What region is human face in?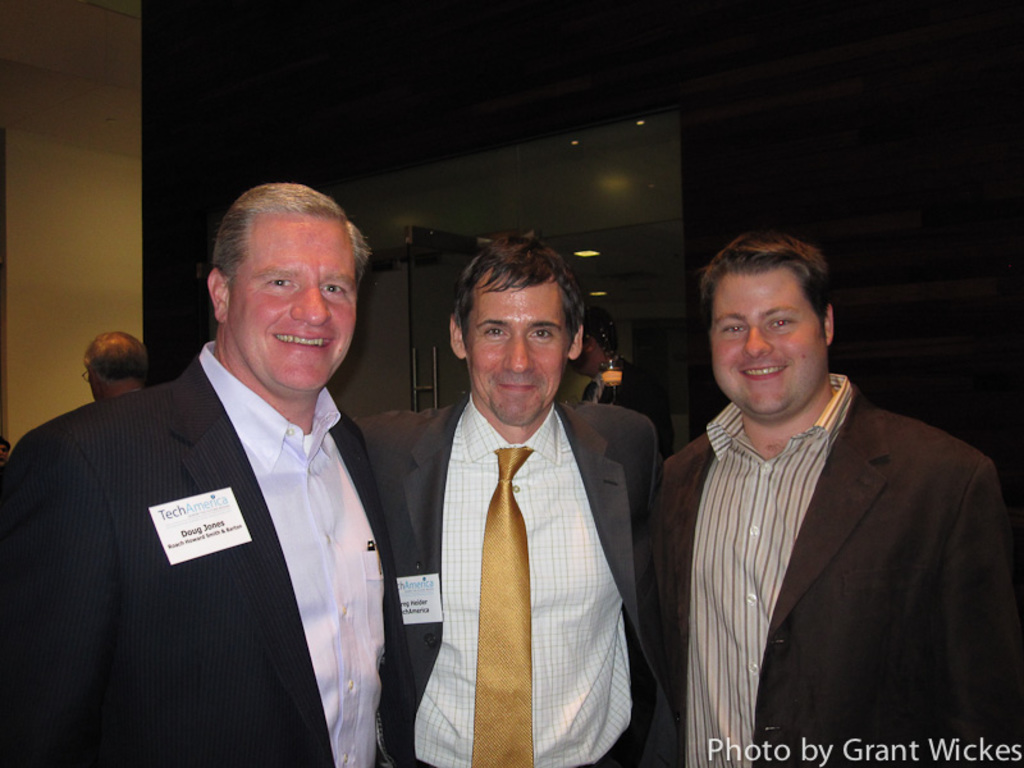
box=[233, 232, 364, 389].
